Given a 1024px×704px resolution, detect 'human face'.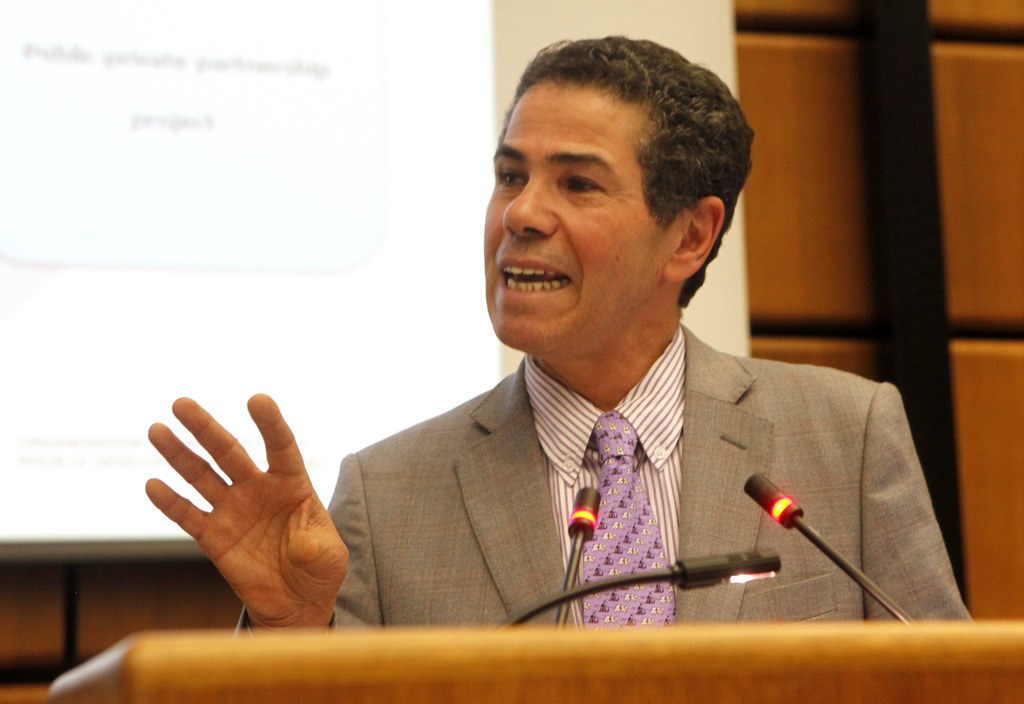
crop(483, 79, 675, 349).
